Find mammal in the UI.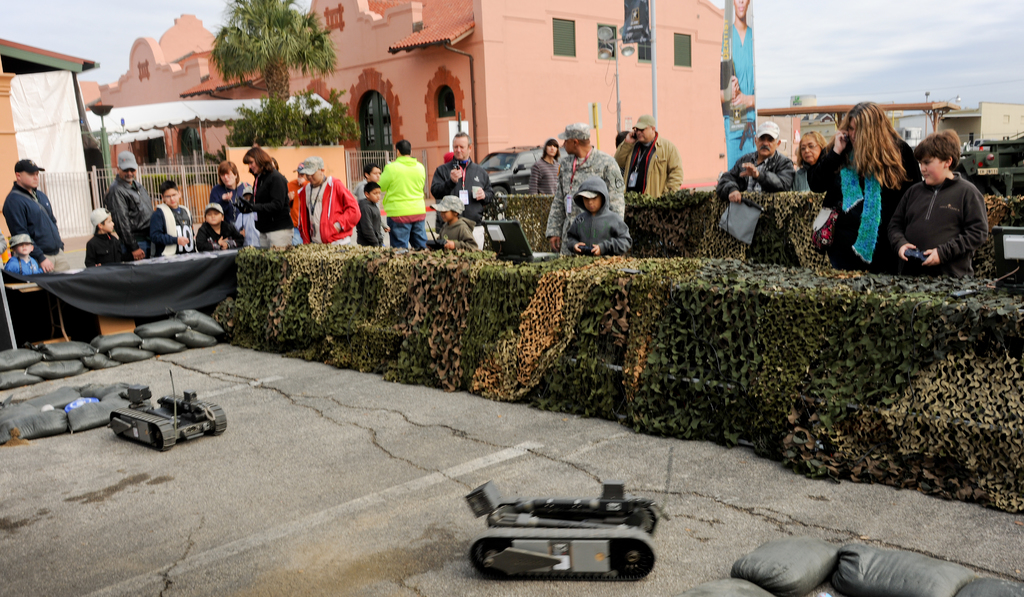
UI element at Rect(807, 100, 921, 269).
